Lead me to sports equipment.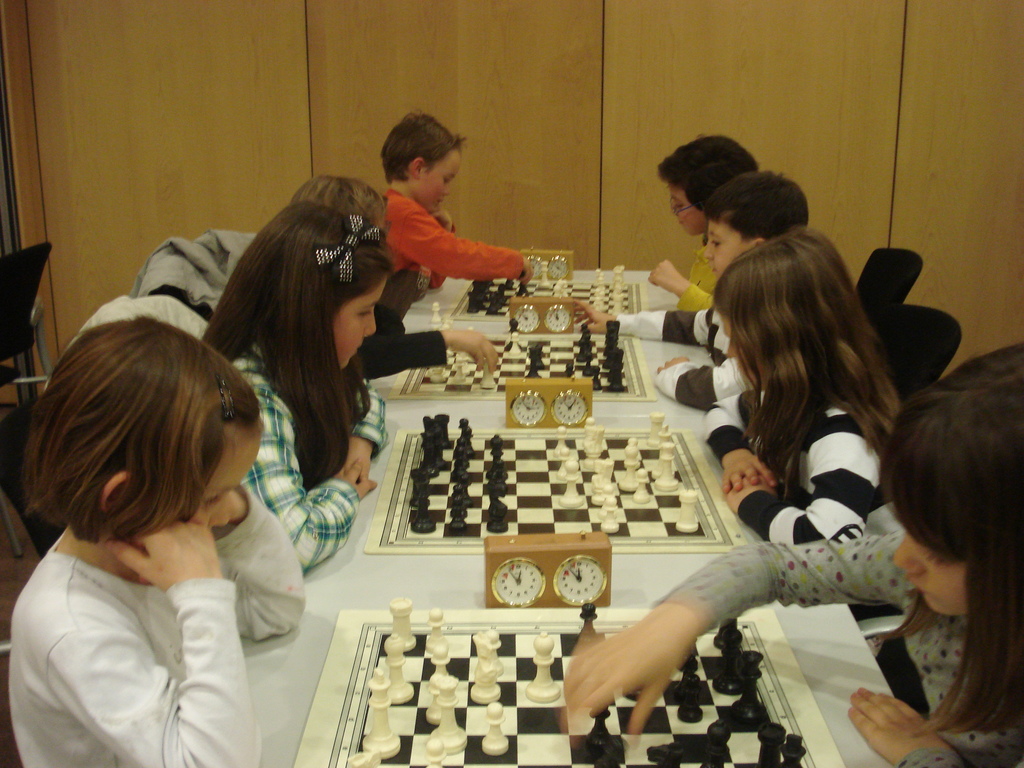
Lead to [left=451, top=271, right=642, bottom=321].
